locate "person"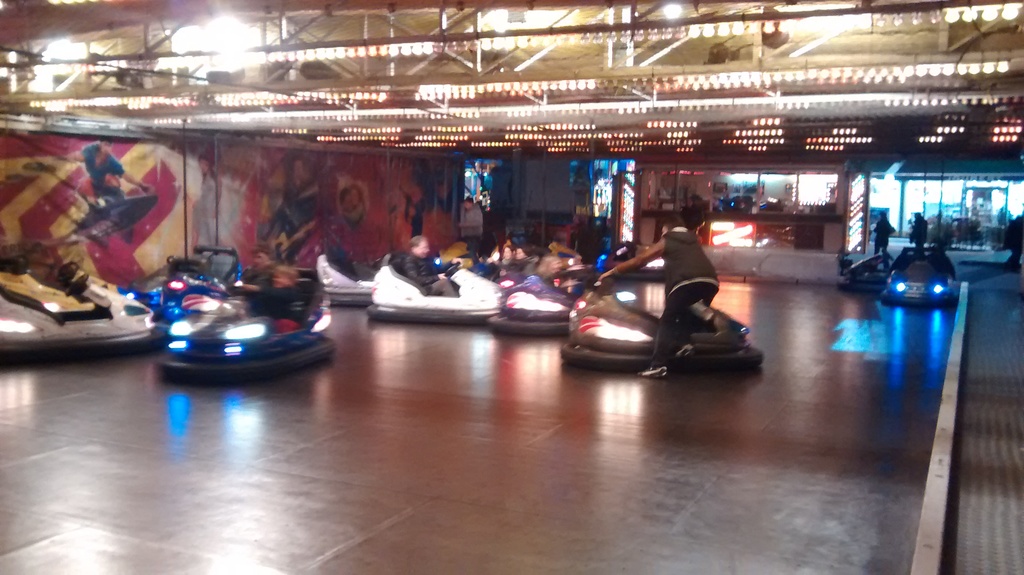
crop(530, 238, 601, 275)
